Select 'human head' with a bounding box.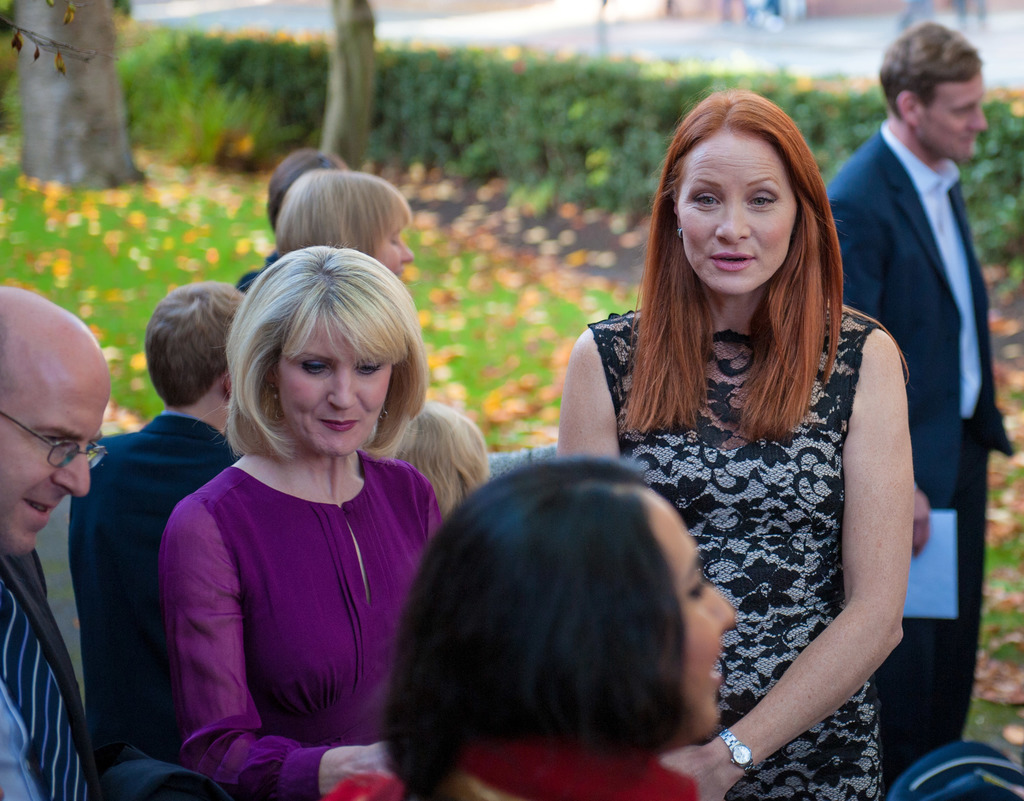
141,279,246,432.
